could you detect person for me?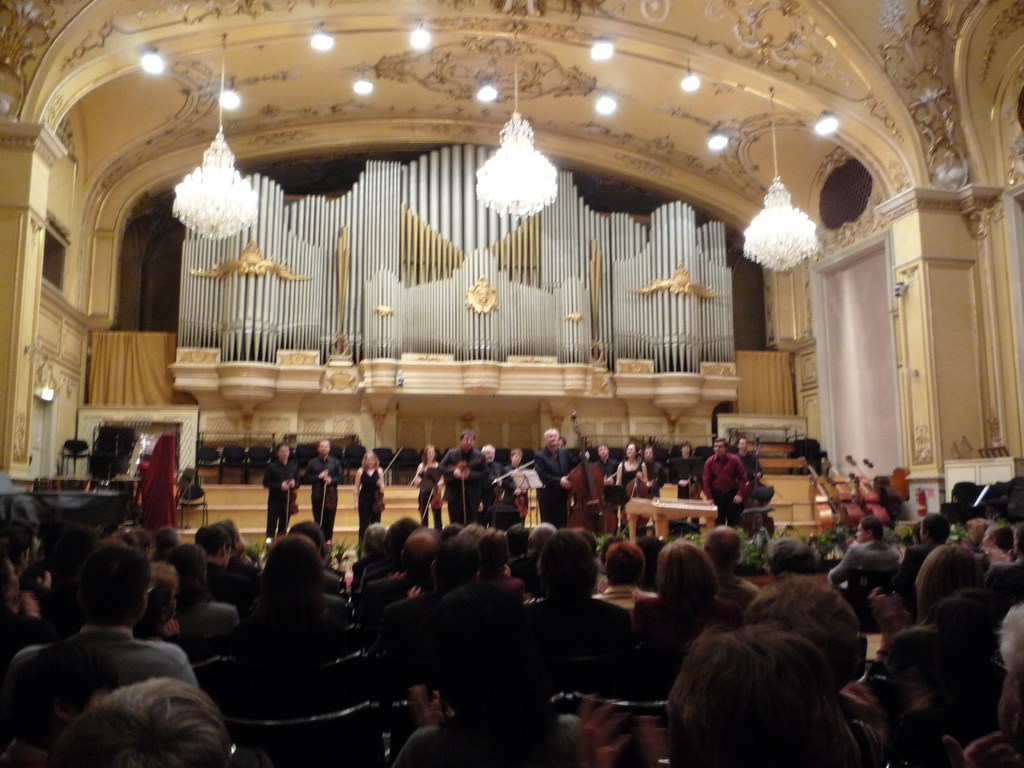
Detection result: 413/441/448/534.
